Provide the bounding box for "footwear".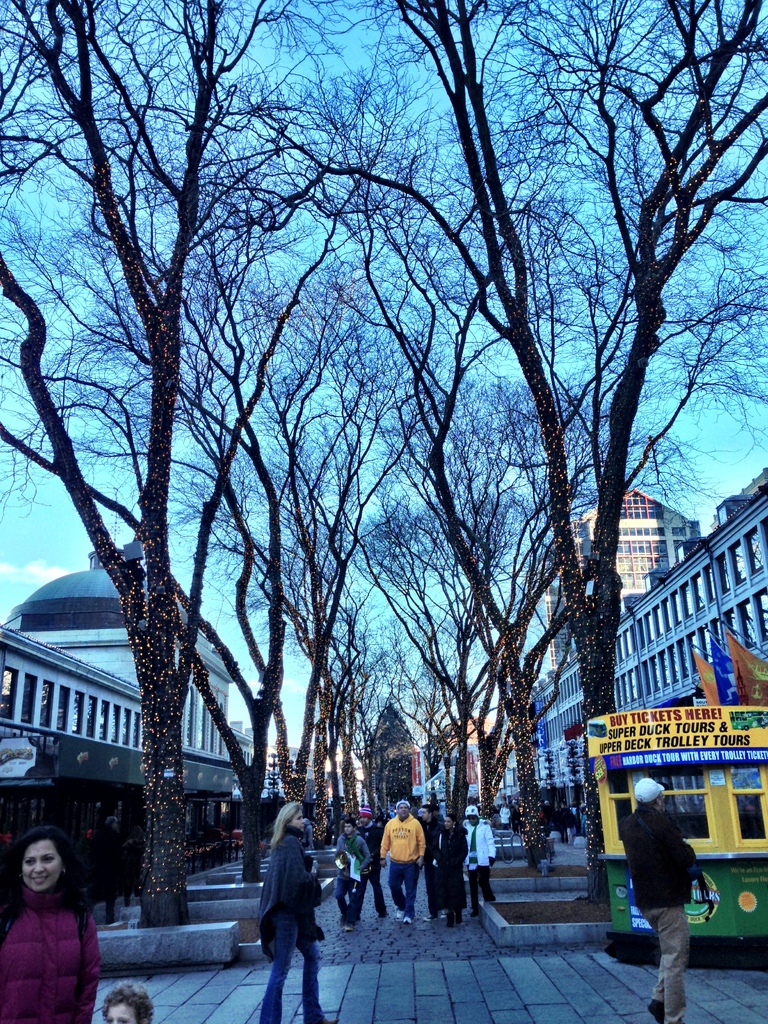
(648,996,662,1023).
